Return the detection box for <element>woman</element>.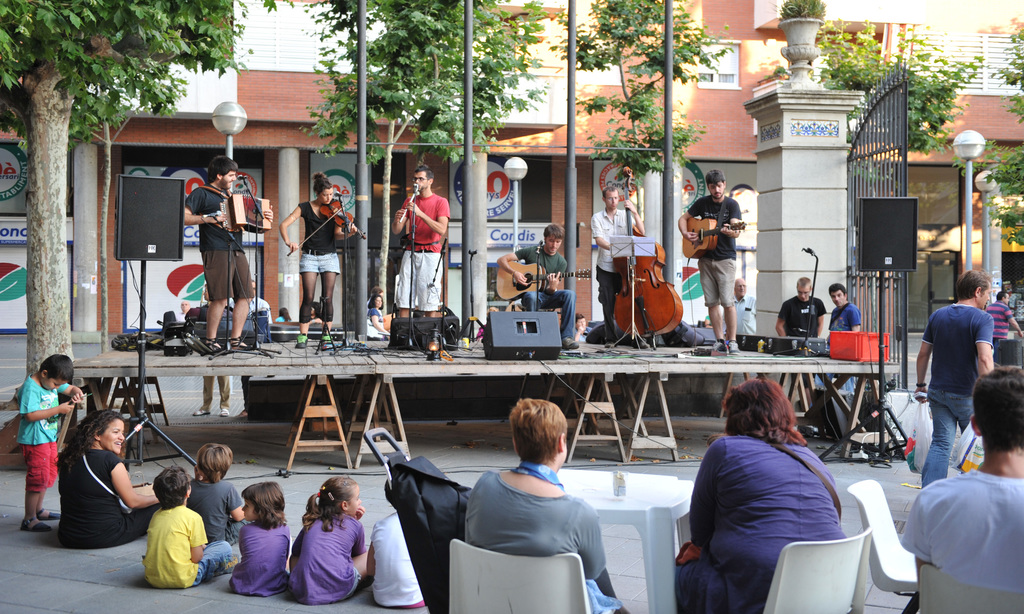
box(280, 170, 356, 350).
